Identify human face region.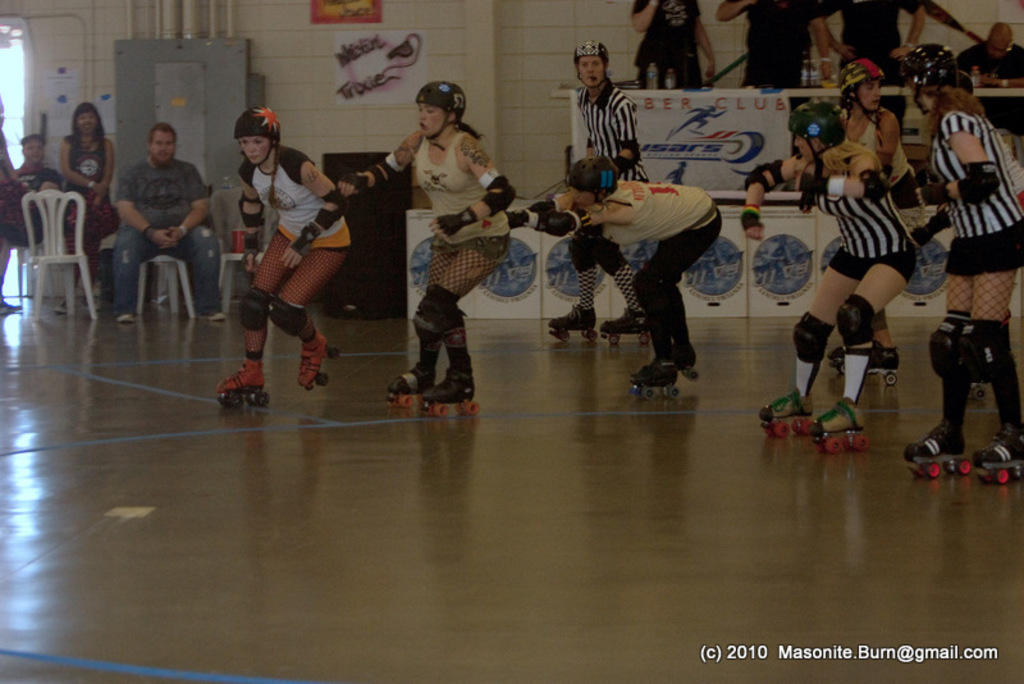
Region: l=150, t=132, r=177, b=169.
